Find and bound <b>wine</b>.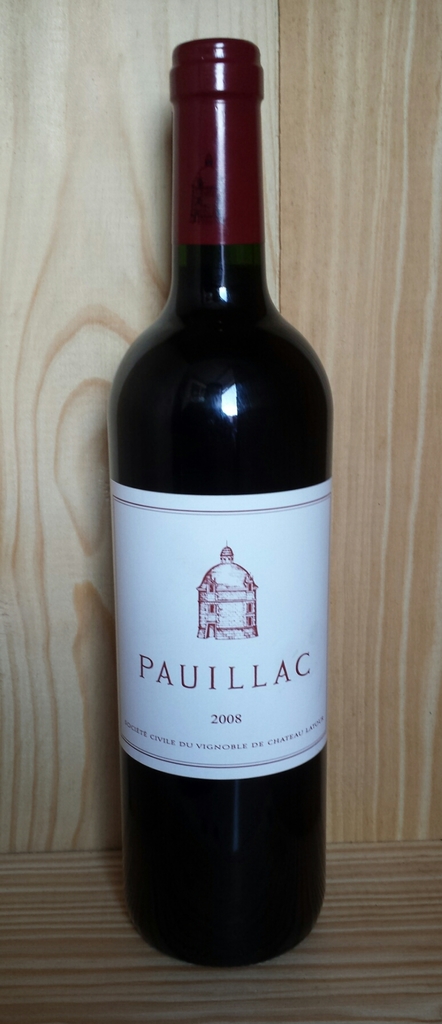
Bound: [113, 43, 323, 1000].
